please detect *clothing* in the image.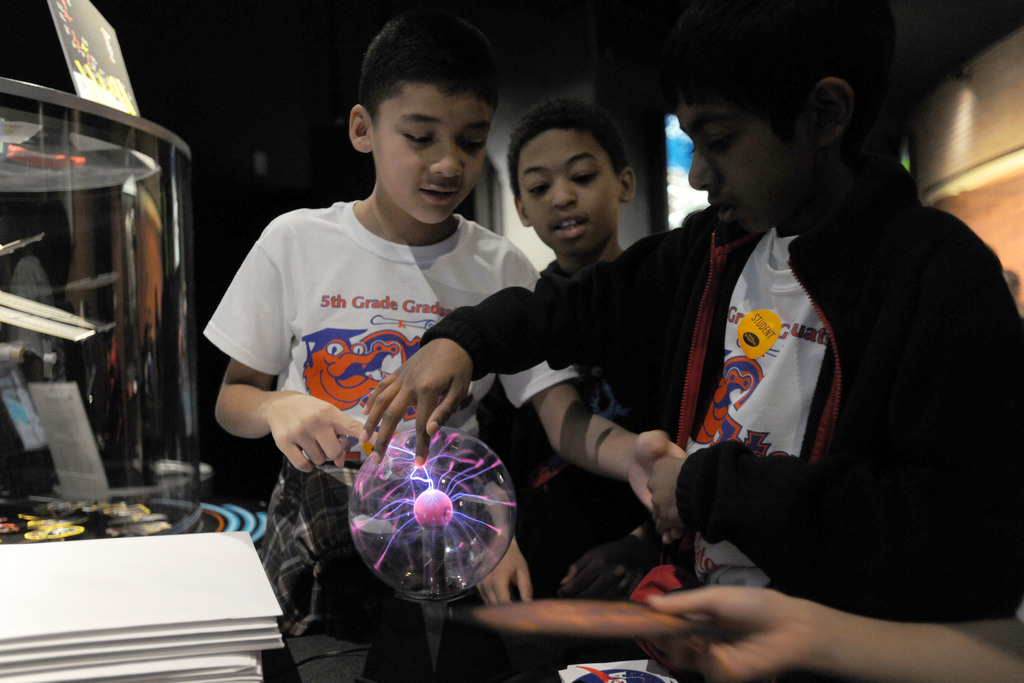
detection(204, 197, 580, 682).
